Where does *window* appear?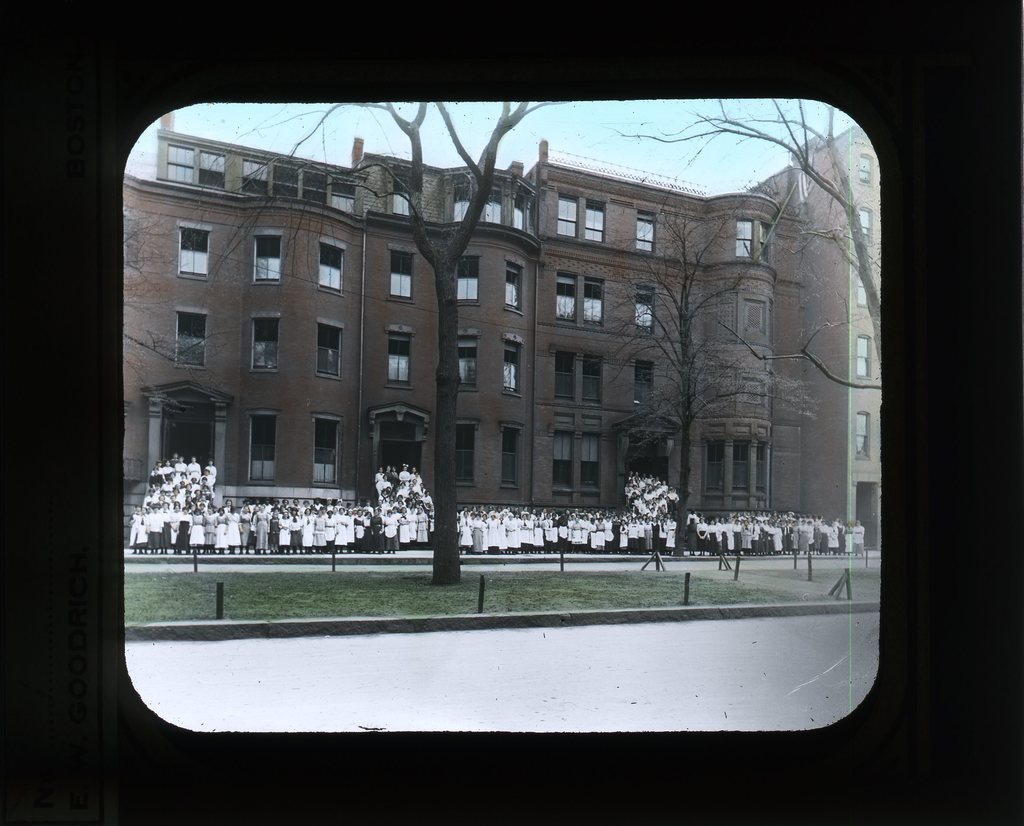
Appears at (252, 415, 284, 476).
